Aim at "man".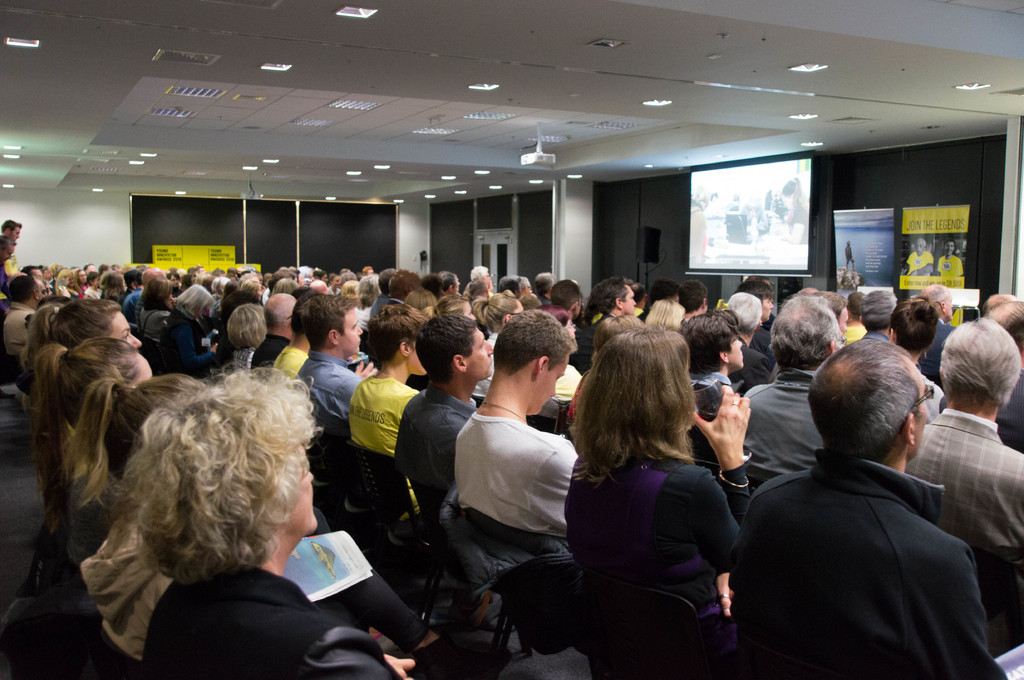
Aimed at 935/236/963/277.
